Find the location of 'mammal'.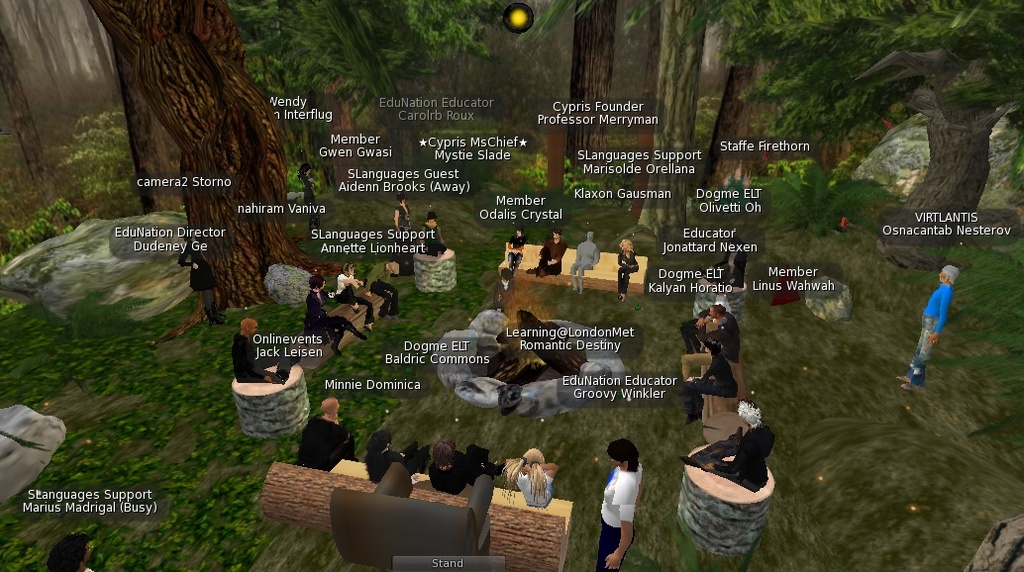
Location: [393,190,413,248].
